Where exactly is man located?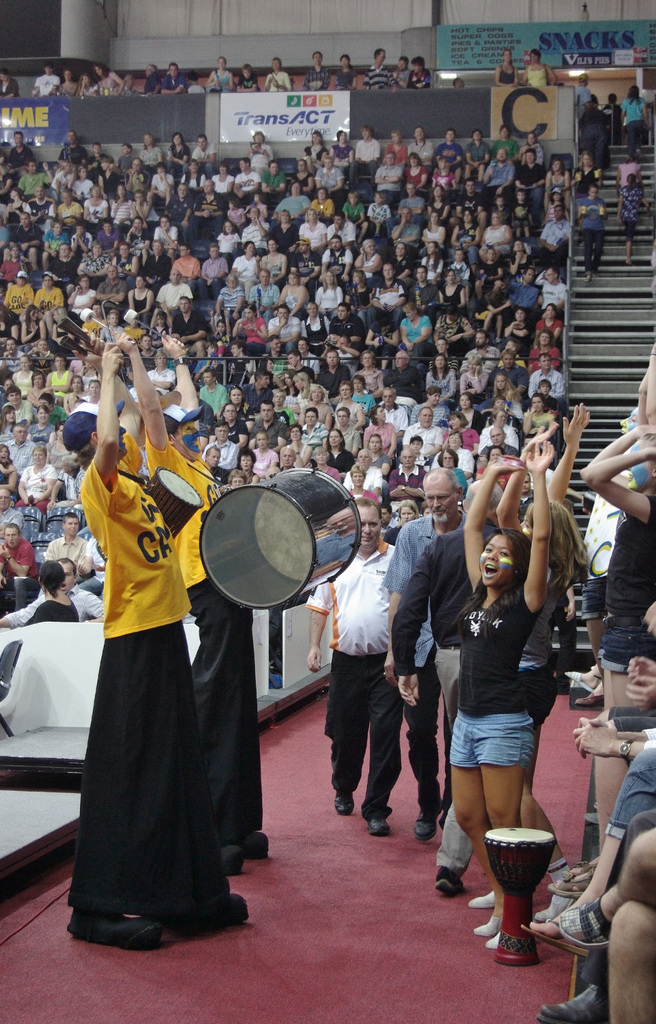
Its bounding box is box=[522, 353, 564, 406].
